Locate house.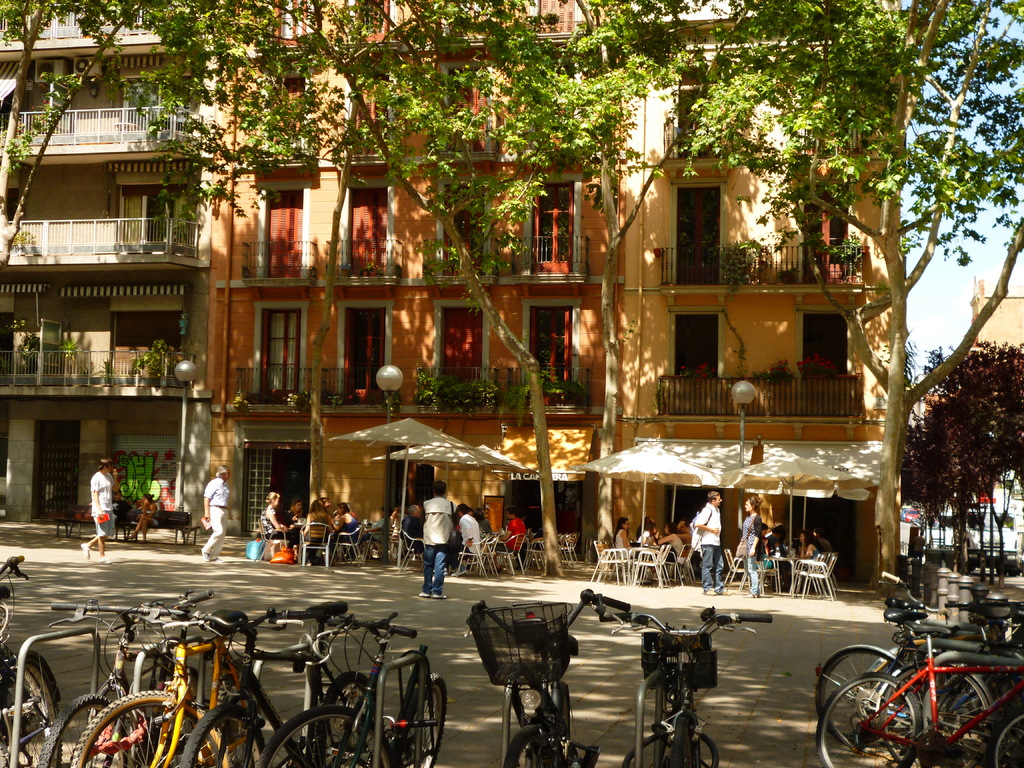
Bounding box: {"x1": 970, "y1": 282, "x2": 1022, "y2": 359}.
